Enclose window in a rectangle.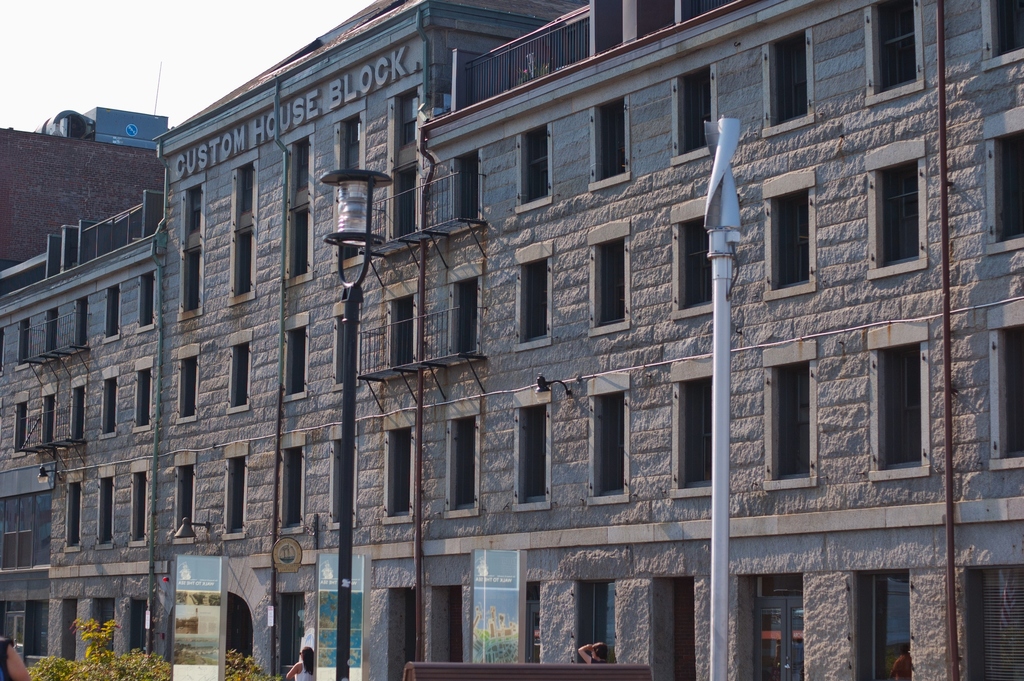
detection(658, 57, 725, 162).
